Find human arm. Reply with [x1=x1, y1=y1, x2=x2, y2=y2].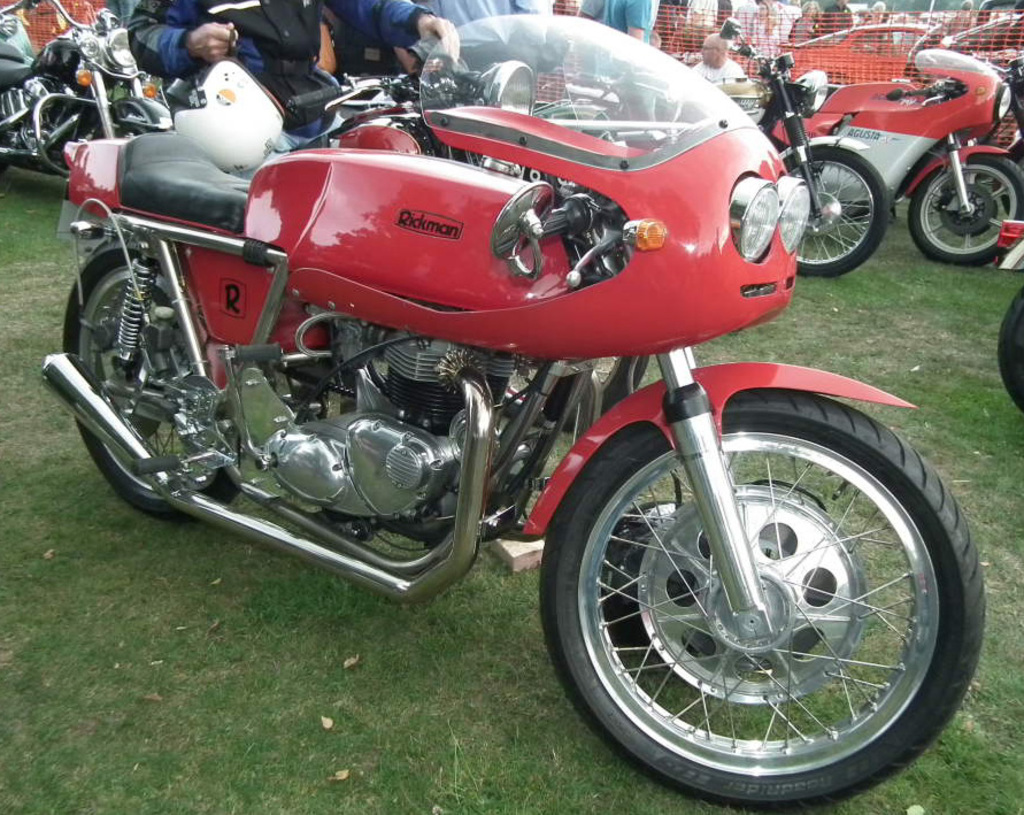
[x1=577, y1=0, x2=603, y2=23].
